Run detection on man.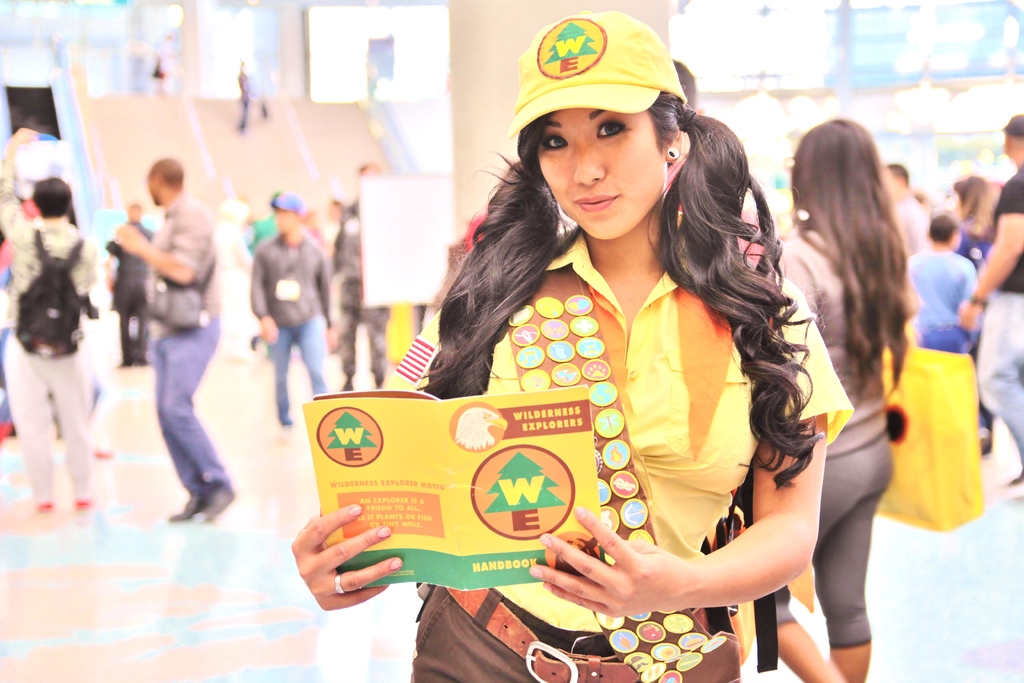
Result: pyautogui.locateOnScreen(114, 162, 236, 520).
